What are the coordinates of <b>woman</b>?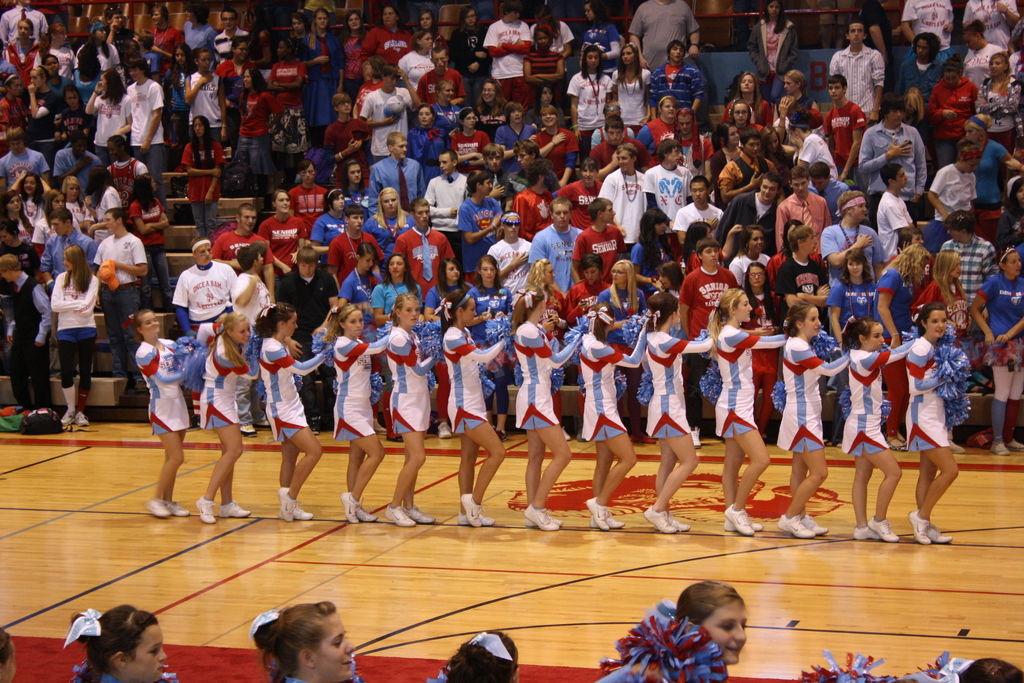
292, 6, 319, 63.
